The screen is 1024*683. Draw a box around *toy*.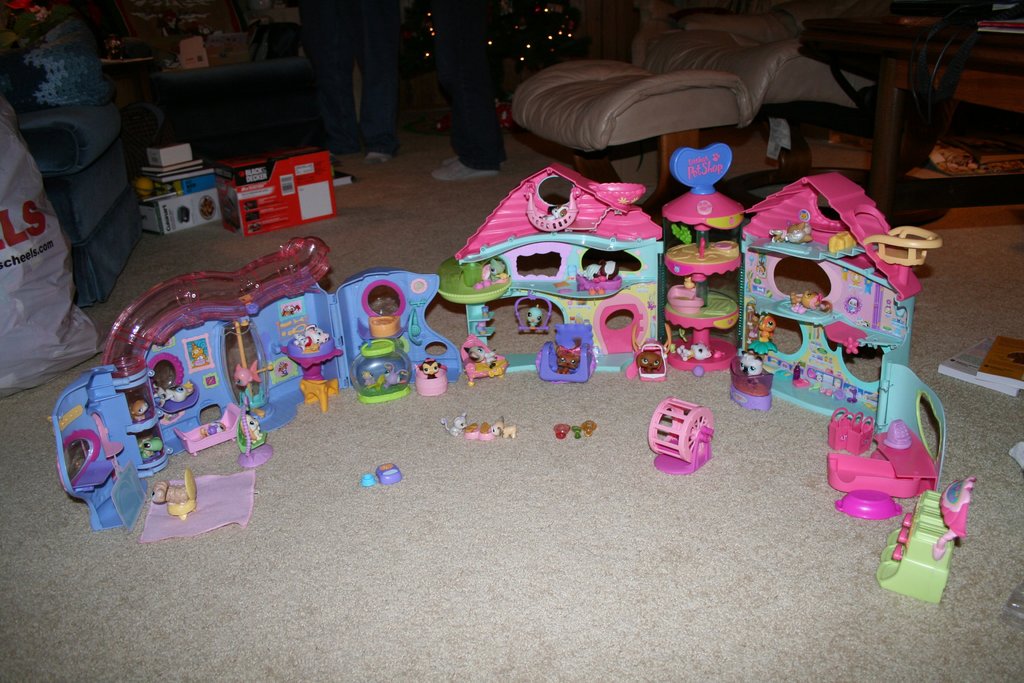
[left=751, top=314, right=781, bottom=348].
